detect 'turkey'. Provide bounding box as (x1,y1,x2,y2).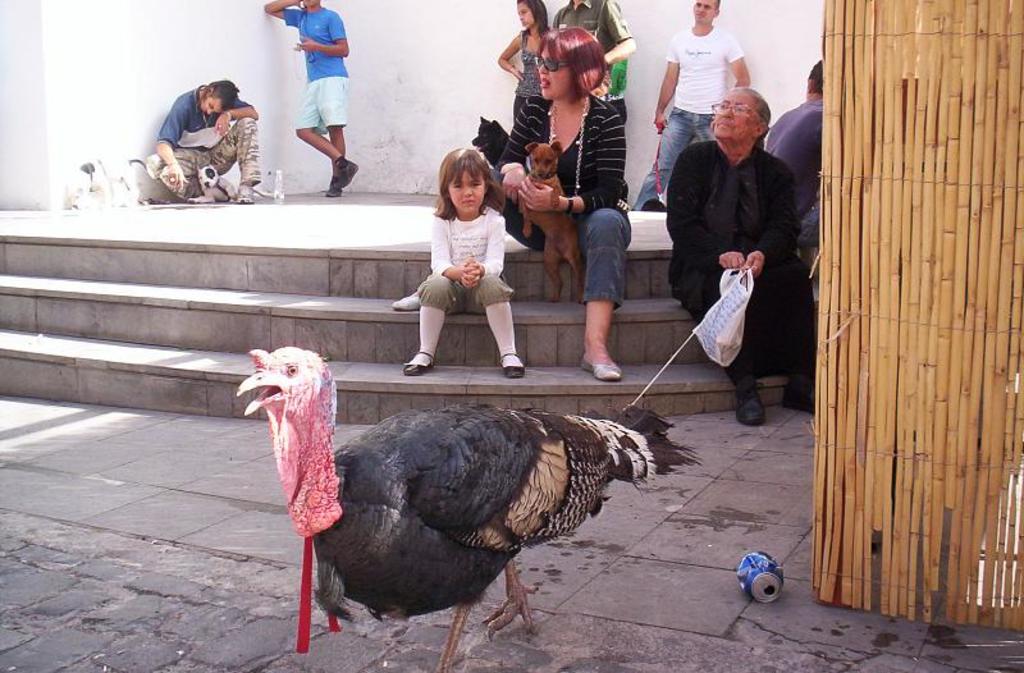
(234,345,701,672).
